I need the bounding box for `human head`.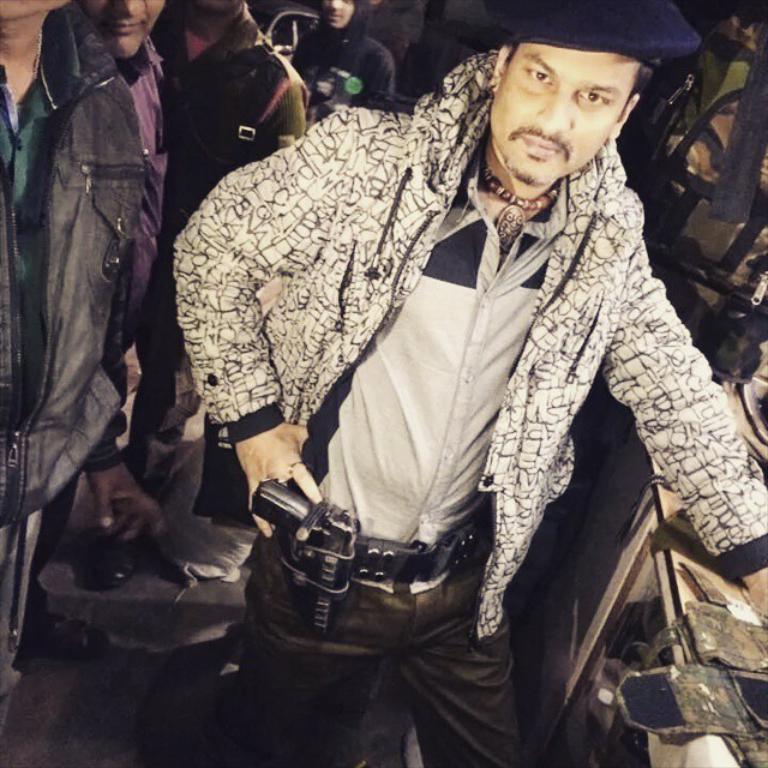
Here it is: (91,0,163,58).
